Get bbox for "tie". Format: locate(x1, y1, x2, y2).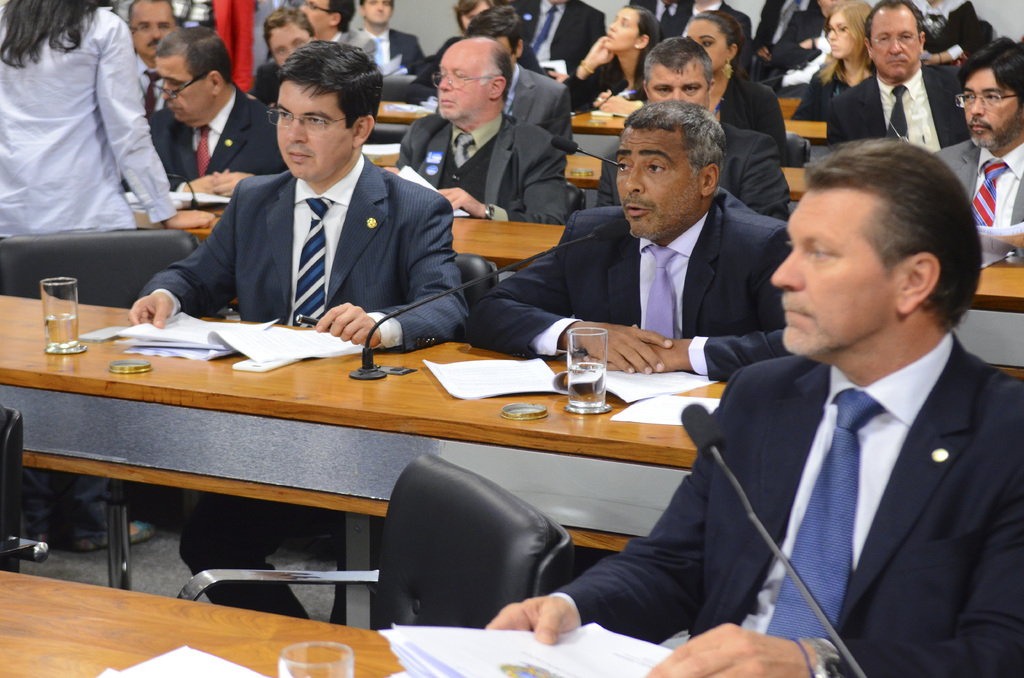
locate(968, 160, 1007, 232).
